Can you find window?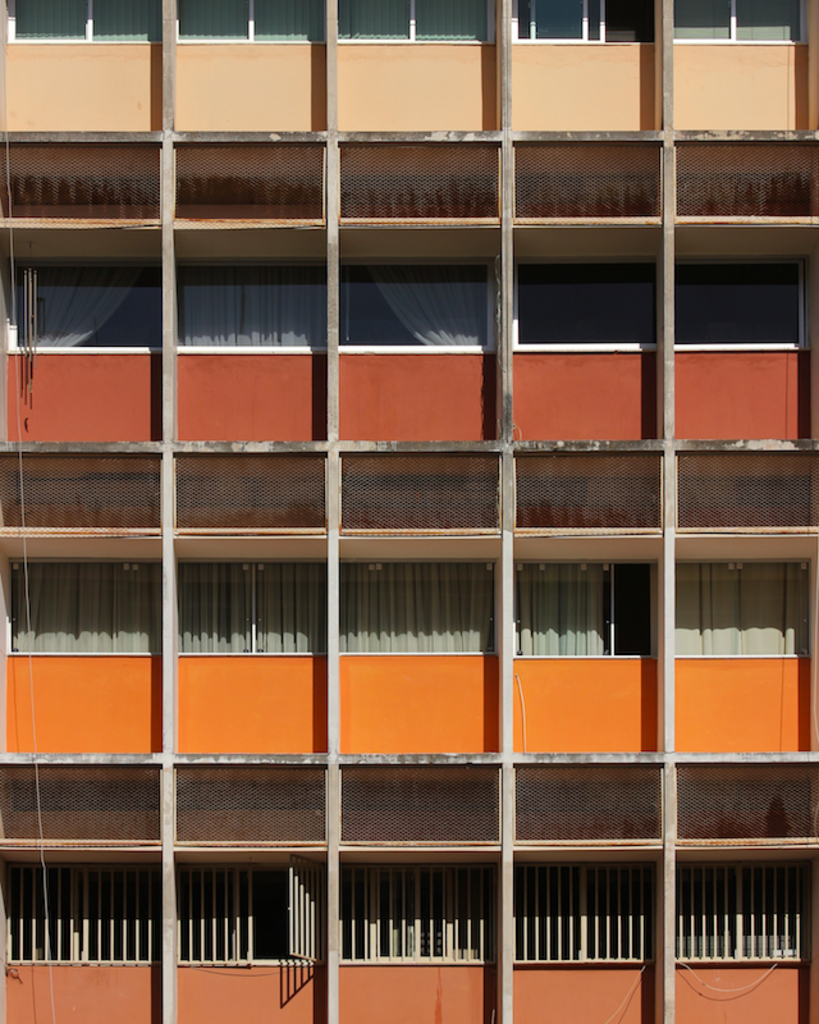
Yes, bounding box: 672, 554, 814, 654.
